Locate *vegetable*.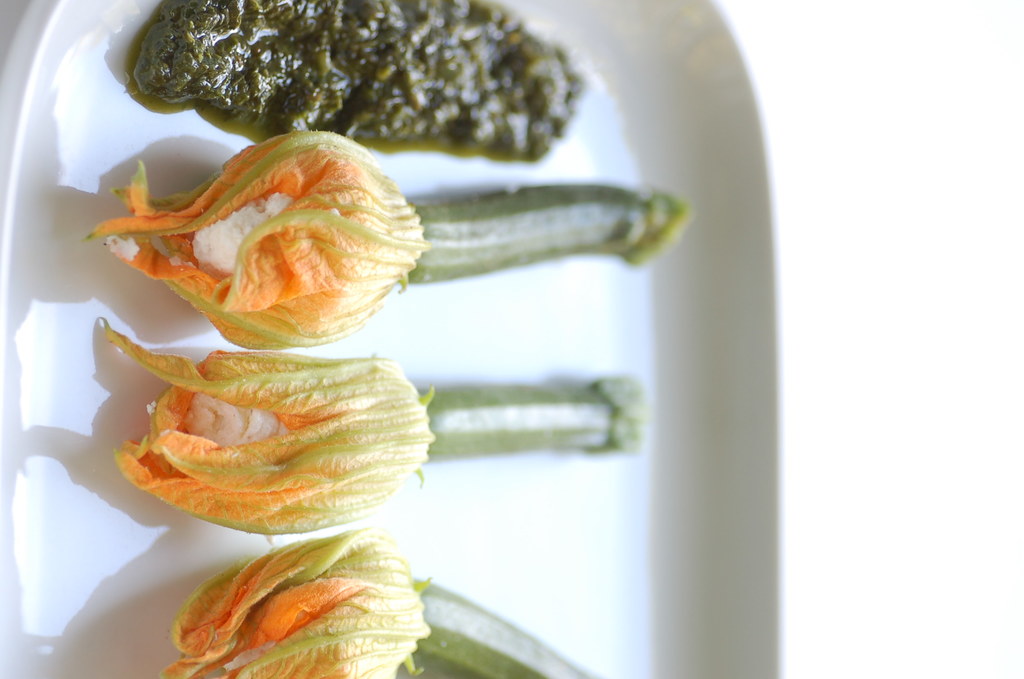
Bounding box: region(173, 540, 625, 678).
